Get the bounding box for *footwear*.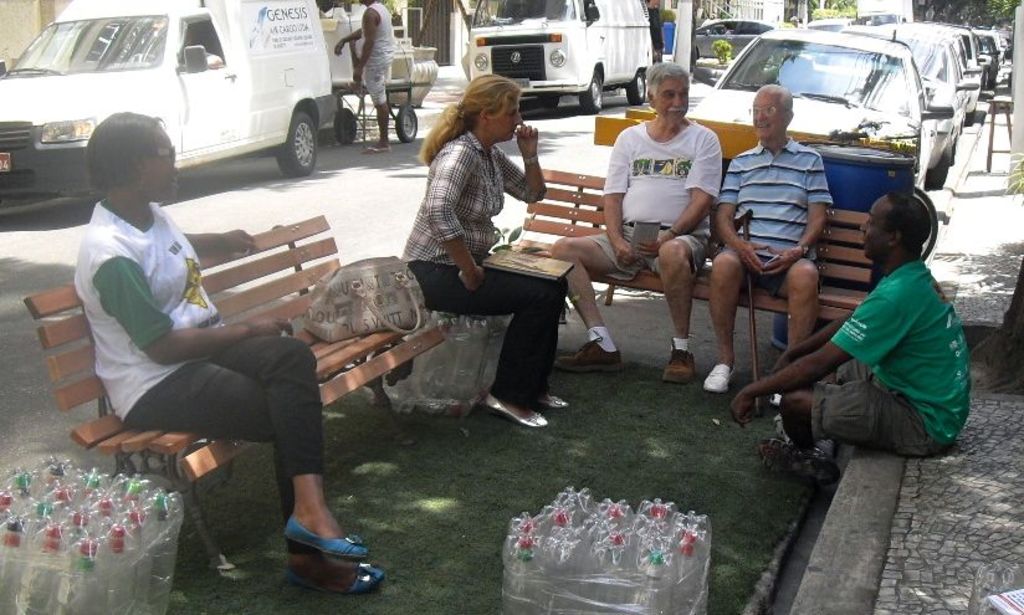
{"x1": 542, "y1": 394, "x2": 567, "y2": 409}.
